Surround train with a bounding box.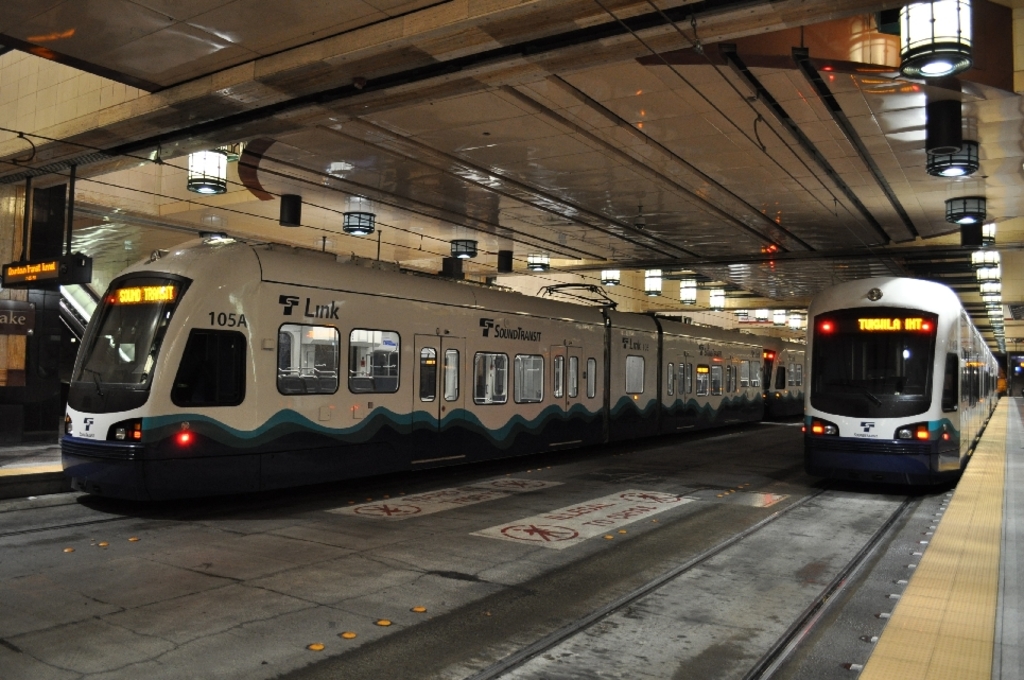
(803, 276, 1021, 490).
